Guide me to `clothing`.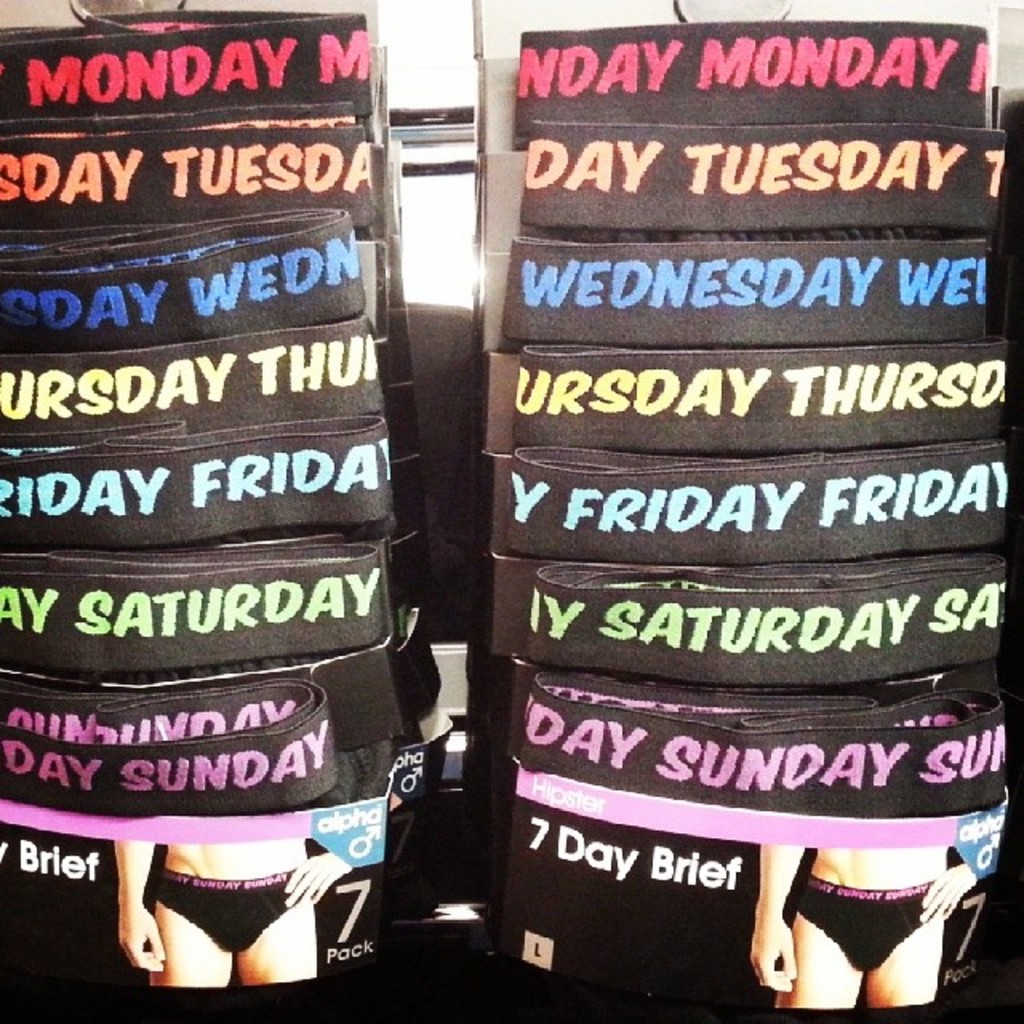
Guidance: 795:878:938:973.
